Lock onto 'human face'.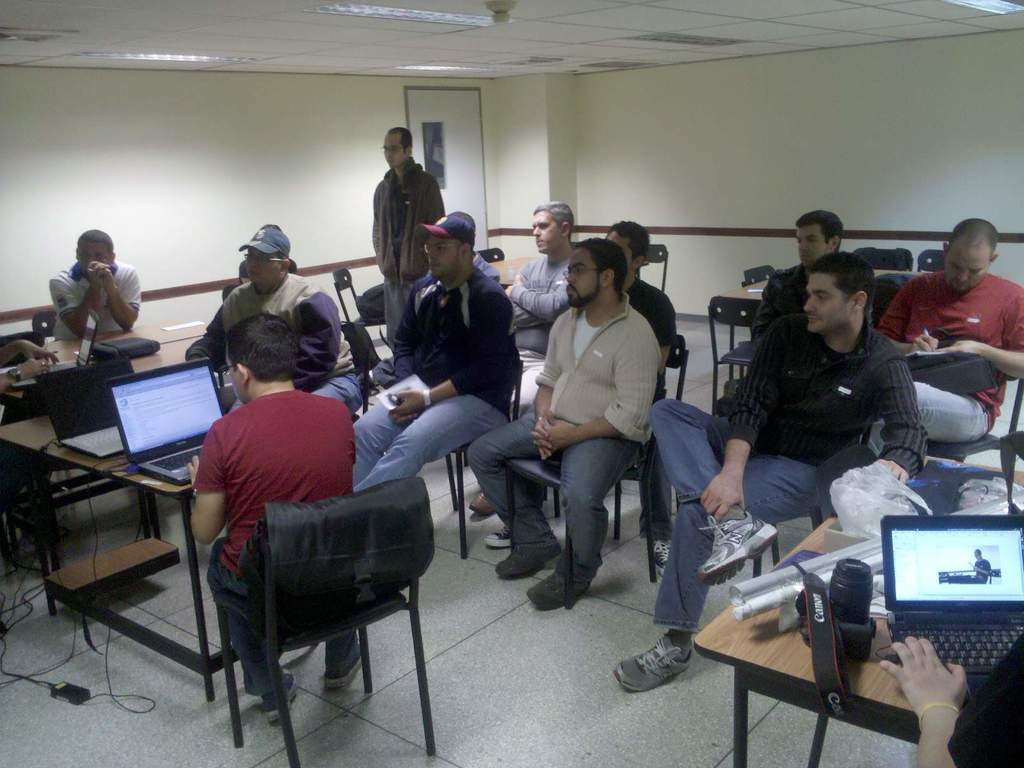
Locked: [x1=385, y1=131, x2=402, y2=164].
